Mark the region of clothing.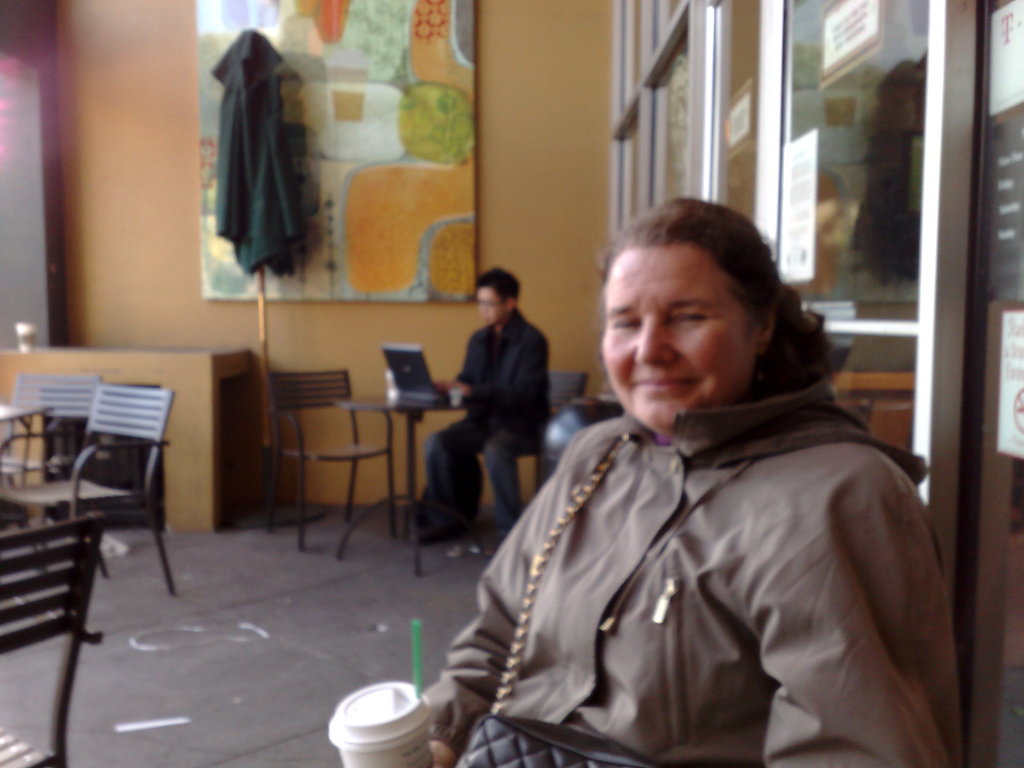
Region: crop(416, 371, 972, 767).
